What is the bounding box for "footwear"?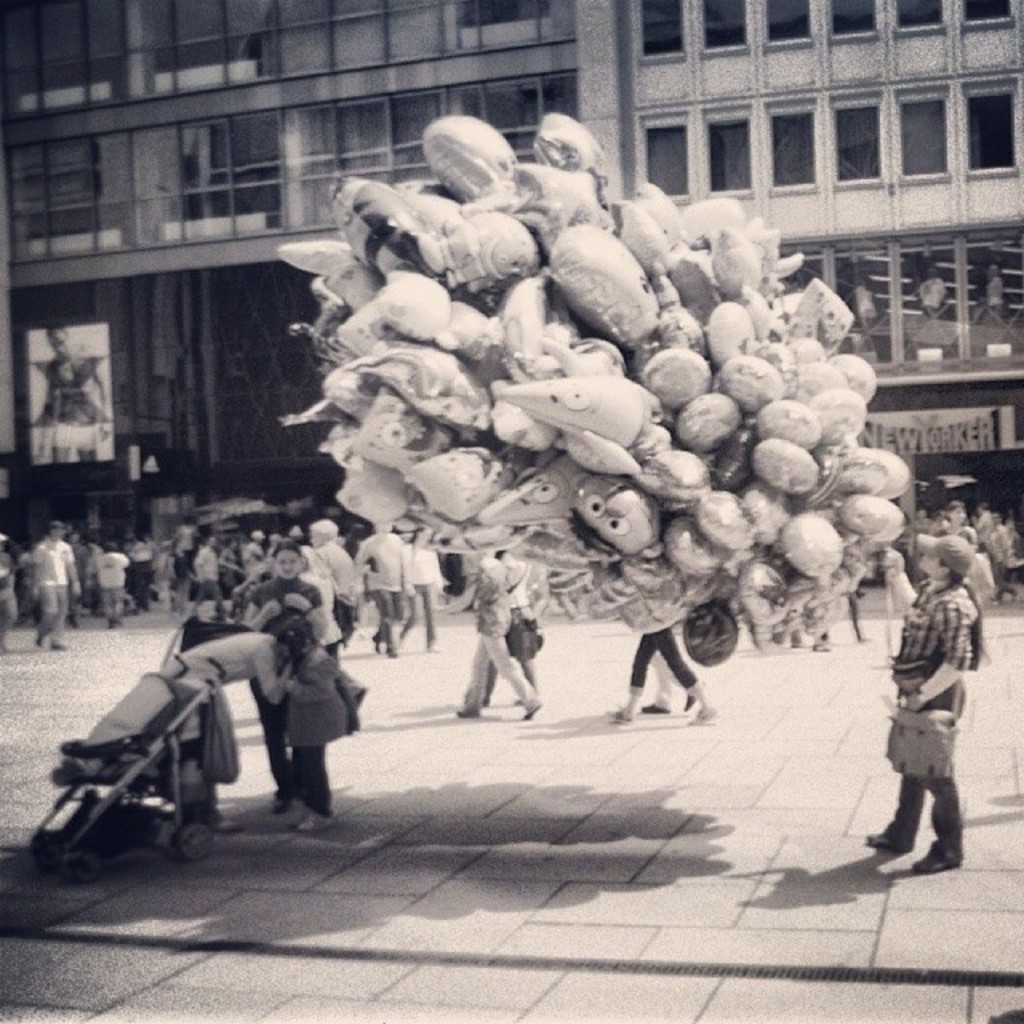
left=301, top=814, right=328, bottom=830.
